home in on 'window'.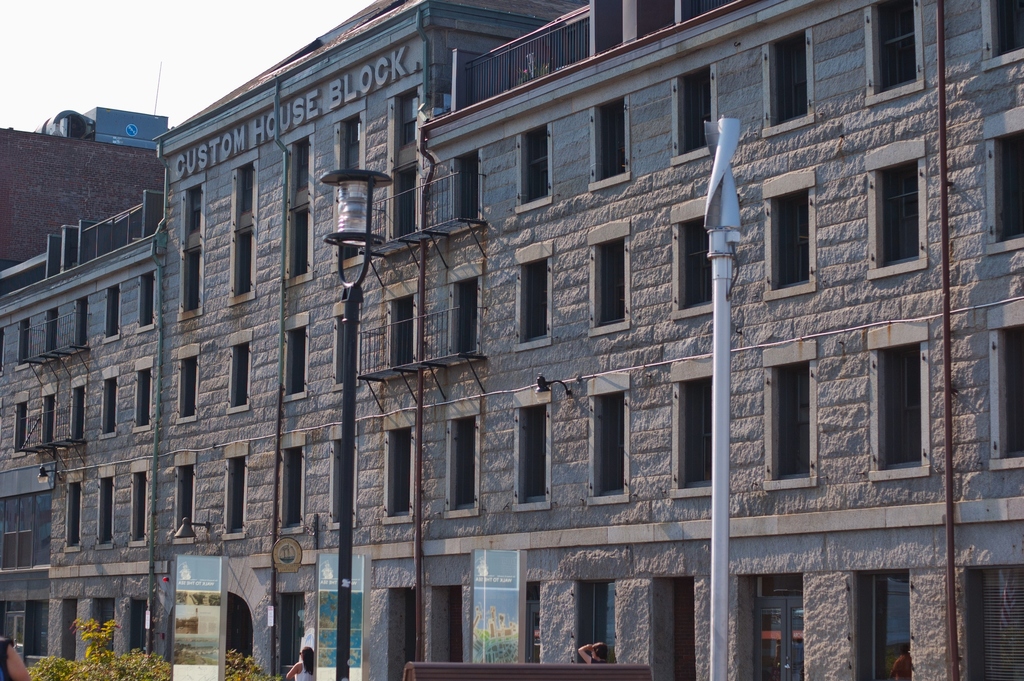
Homed in at (125,457,152,551).
